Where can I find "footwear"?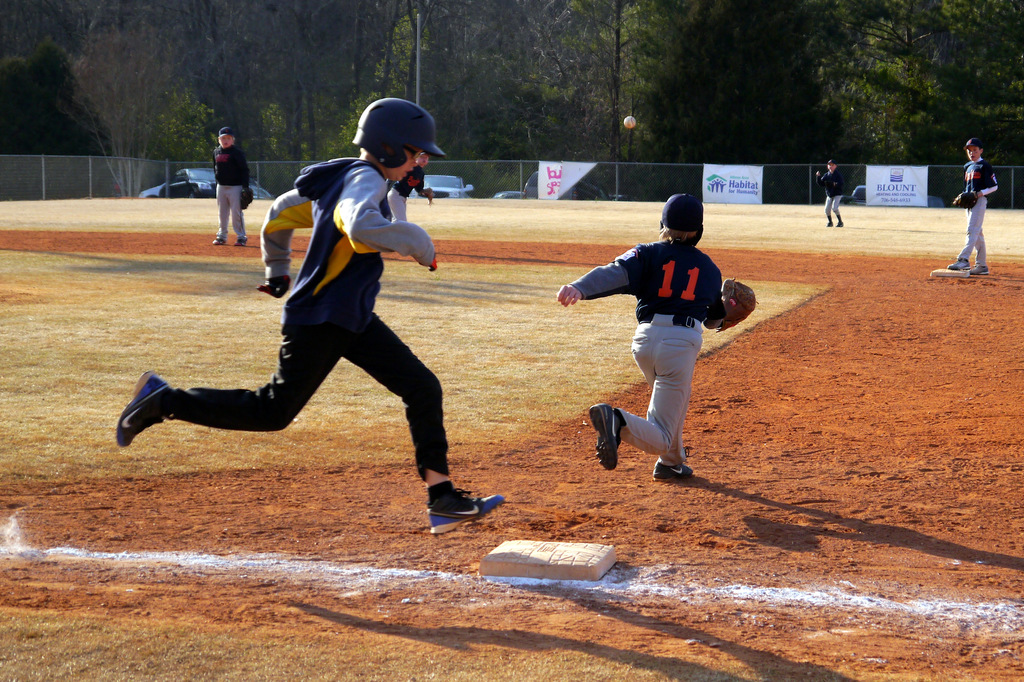
You can find it at box(977, 267, 986, 278).
